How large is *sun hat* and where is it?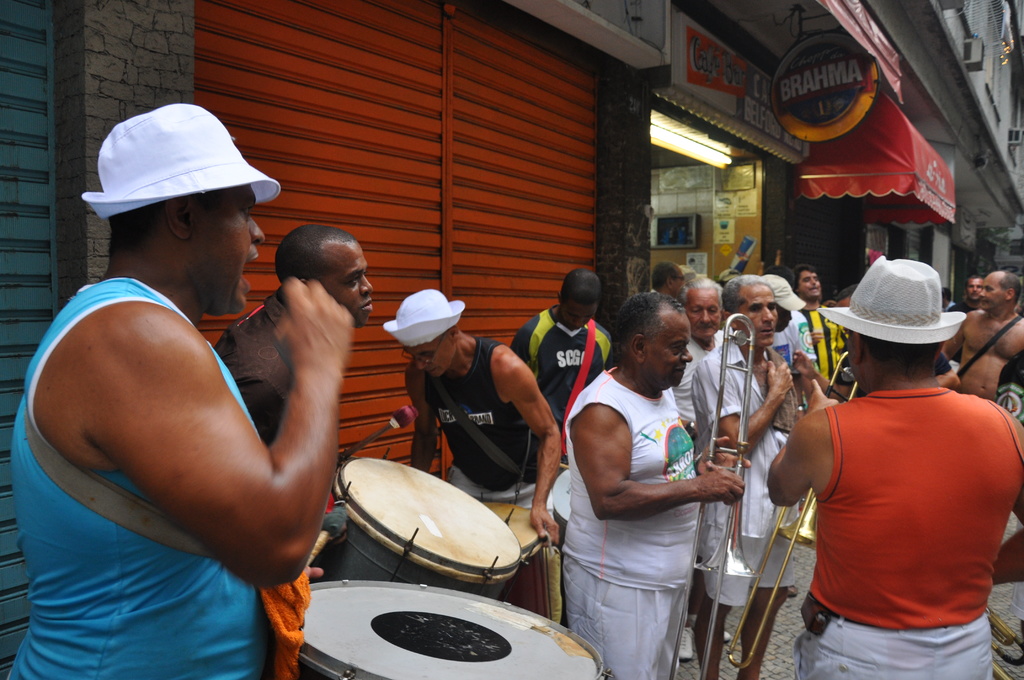
Bounding box: 80 103 287 220.
